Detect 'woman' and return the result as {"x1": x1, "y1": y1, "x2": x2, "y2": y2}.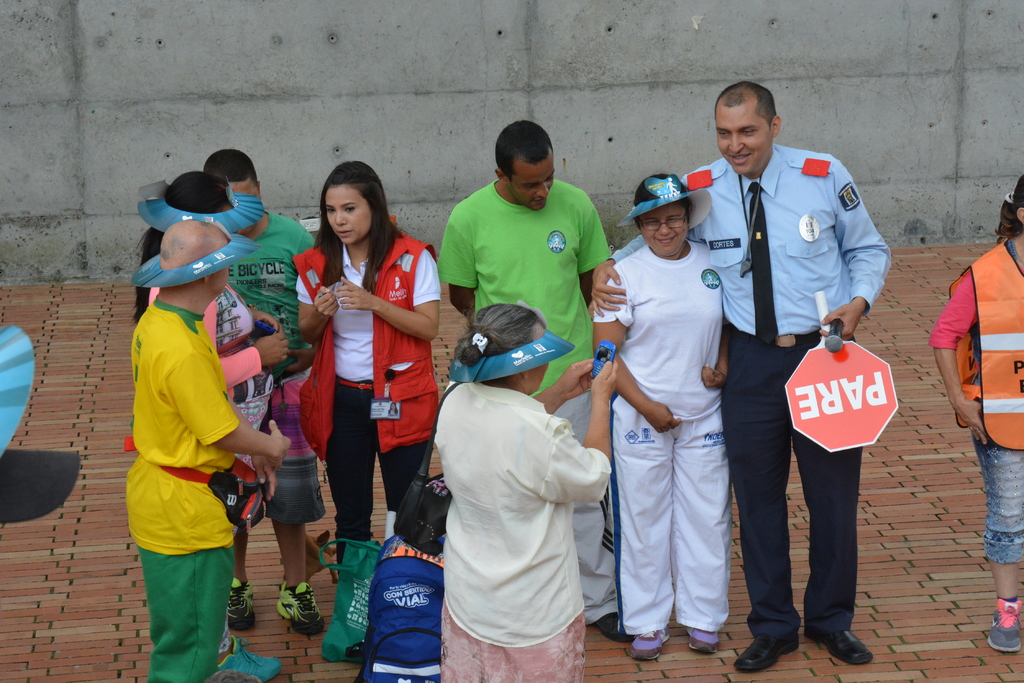
{"x1": 586, "y1": 168, "x2": 735, "y2": 663}.
